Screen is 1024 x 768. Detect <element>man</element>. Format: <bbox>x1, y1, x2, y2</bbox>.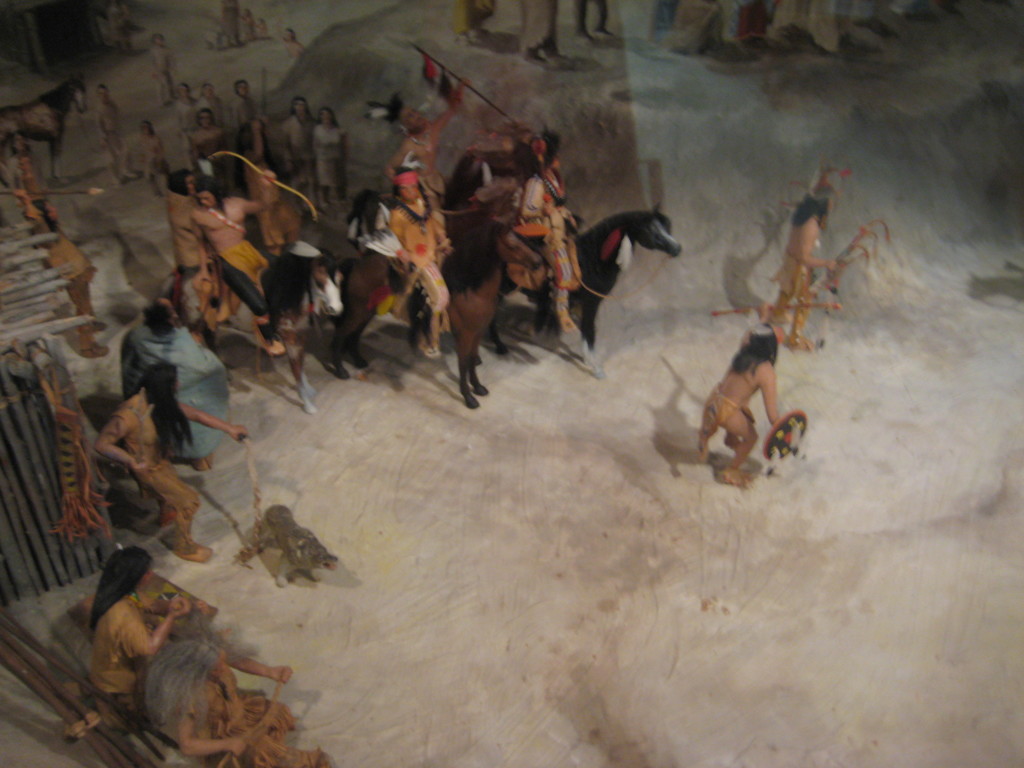
<bbox>190, 174, 276, 354</bbox>.
